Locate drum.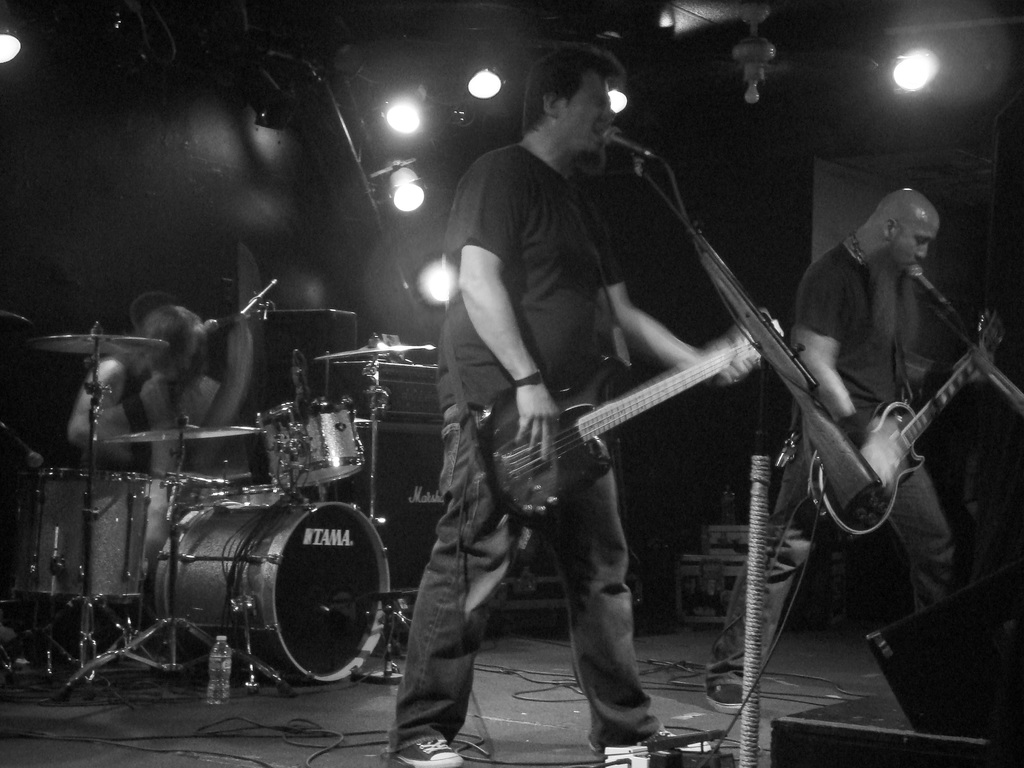
Bounding box: (147,499,395,682).
